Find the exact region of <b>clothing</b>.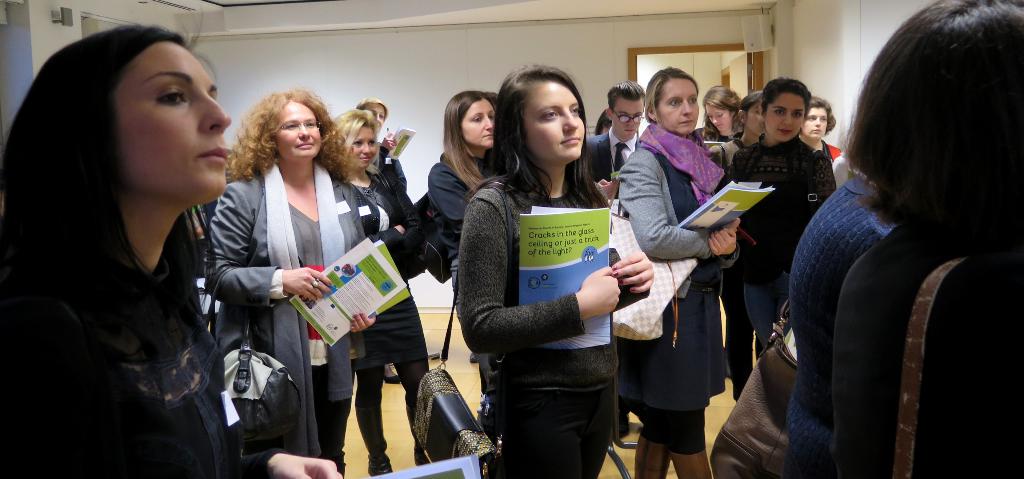
Exact region: <bbox>831, 147, 850, 184</bbox>.
